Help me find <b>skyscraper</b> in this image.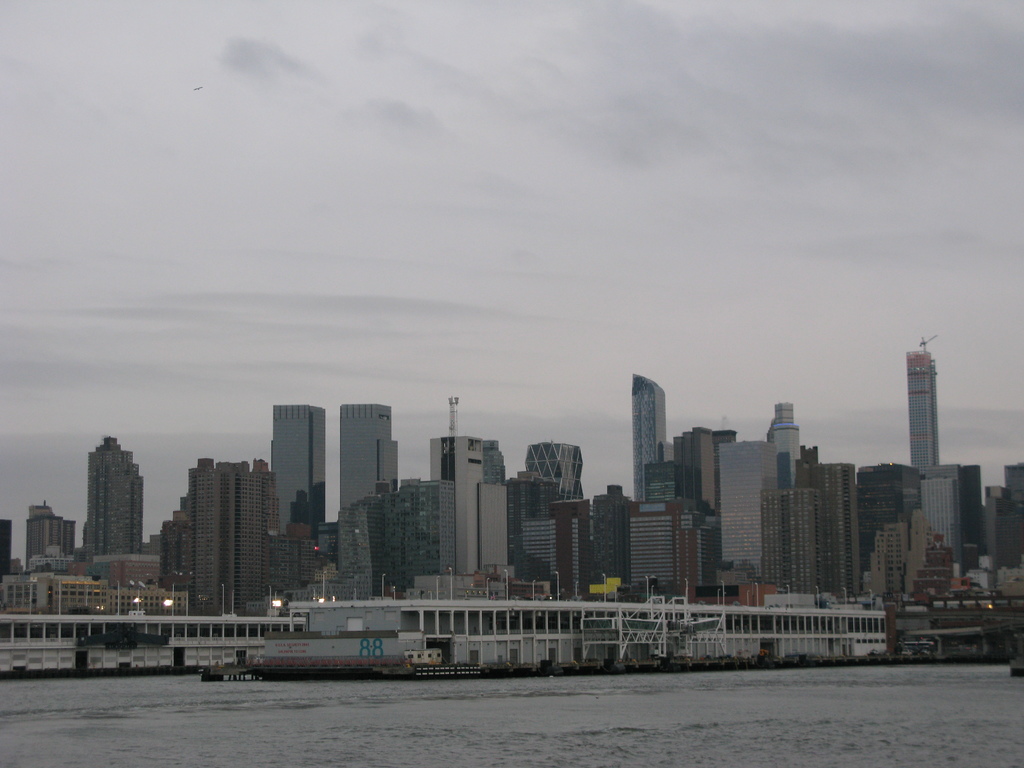
Found it: <box>625,376,679,519</box>.
